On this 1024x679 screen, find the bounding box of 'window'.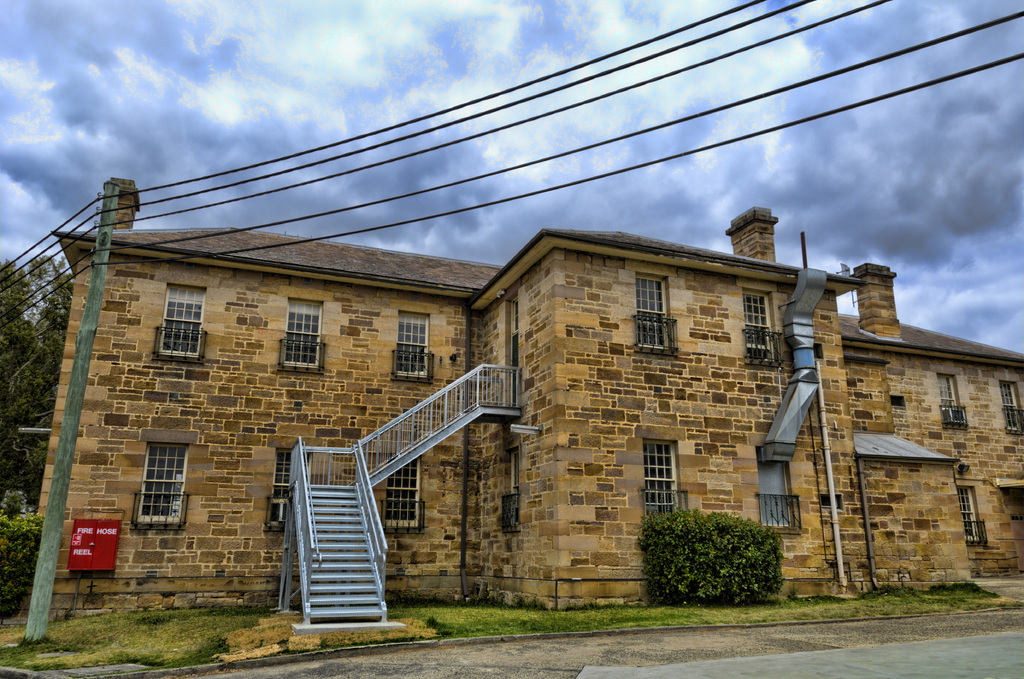
Bounding box: [271, 442, 310, 531].
